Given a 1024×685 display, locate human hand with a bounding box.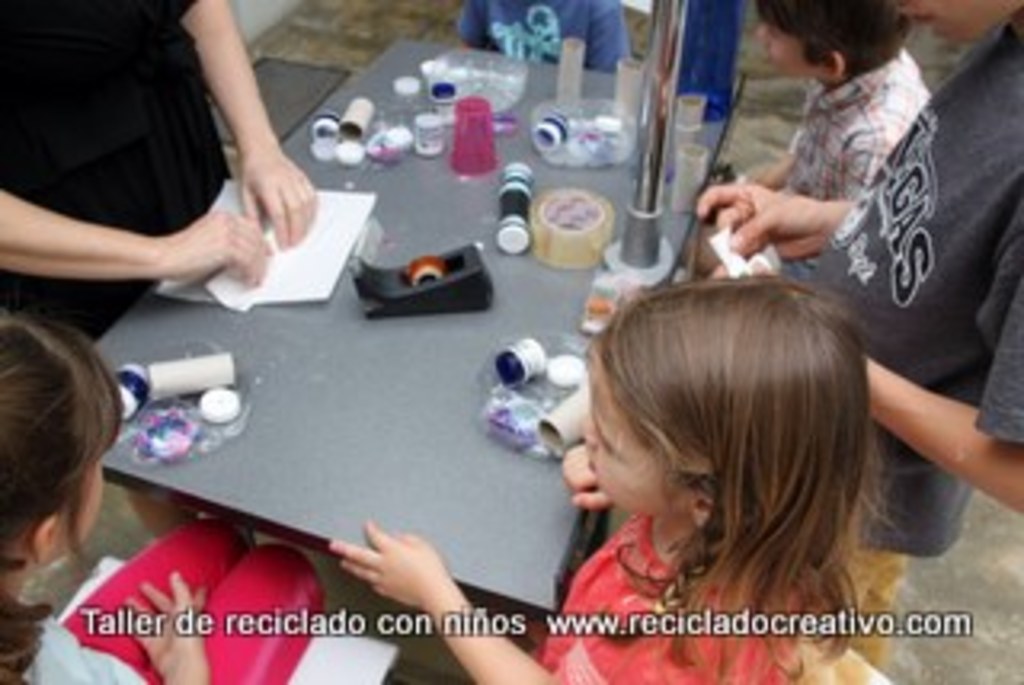
Located: rect(118, 567, 211, 672).
